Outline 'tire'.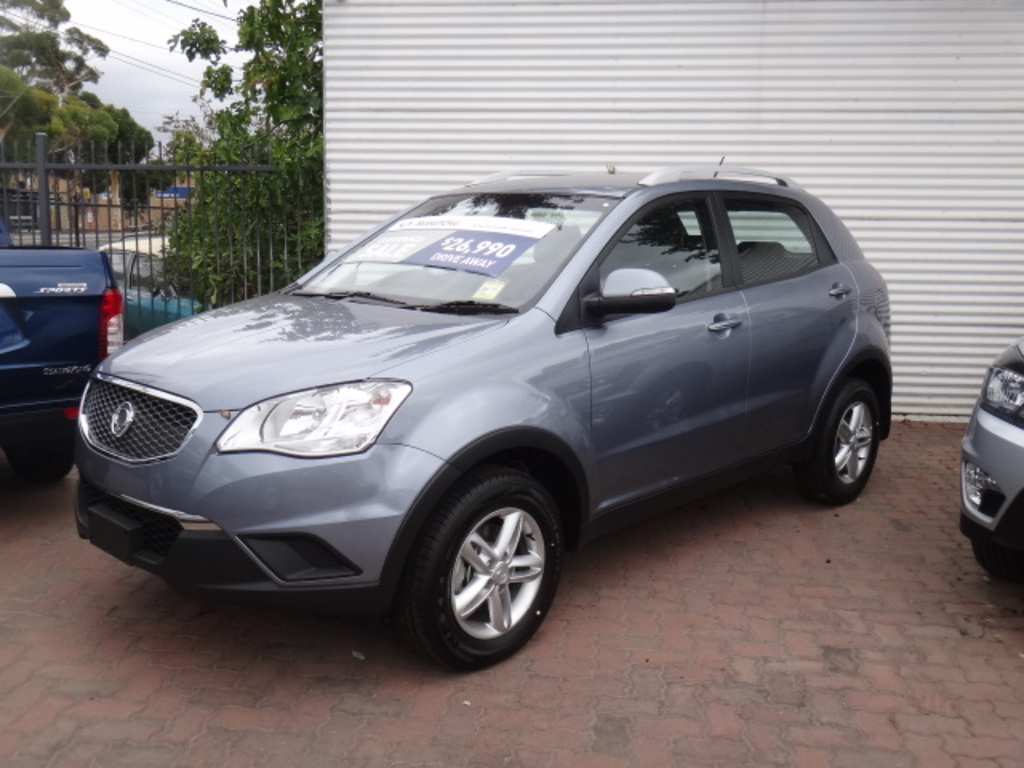
Outline: pyautogui.locateOnScreen(971, 534, 1022, 581).
